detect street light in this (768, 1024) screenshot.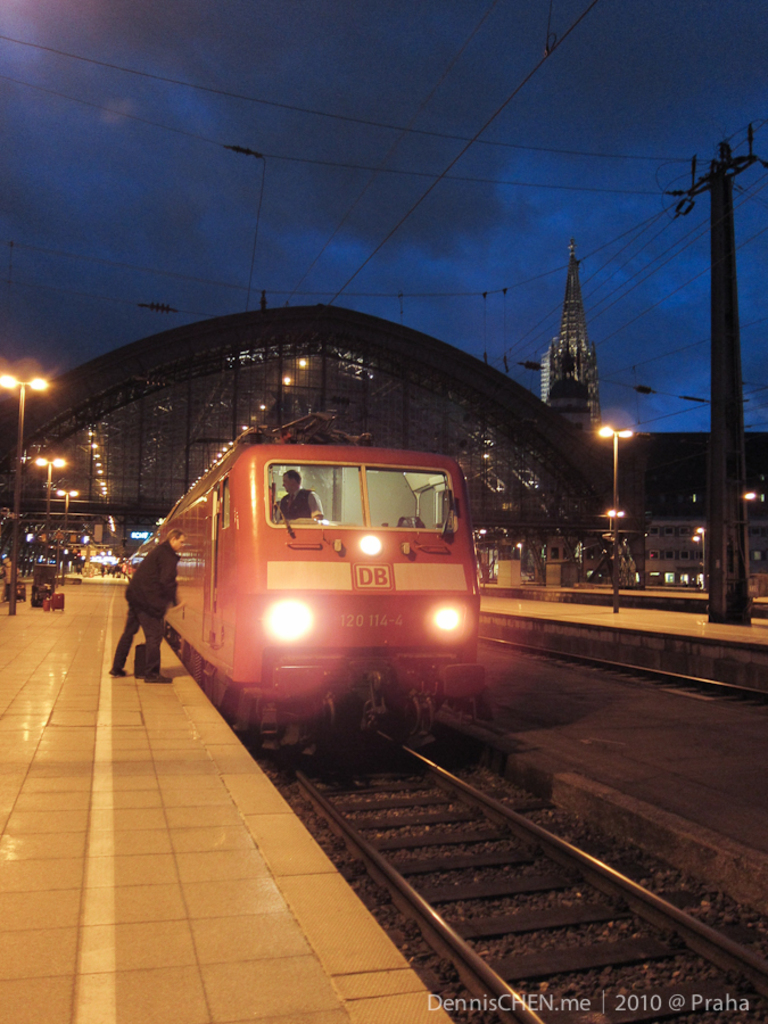
Detection: Rect(594, 419, 636, 618).
